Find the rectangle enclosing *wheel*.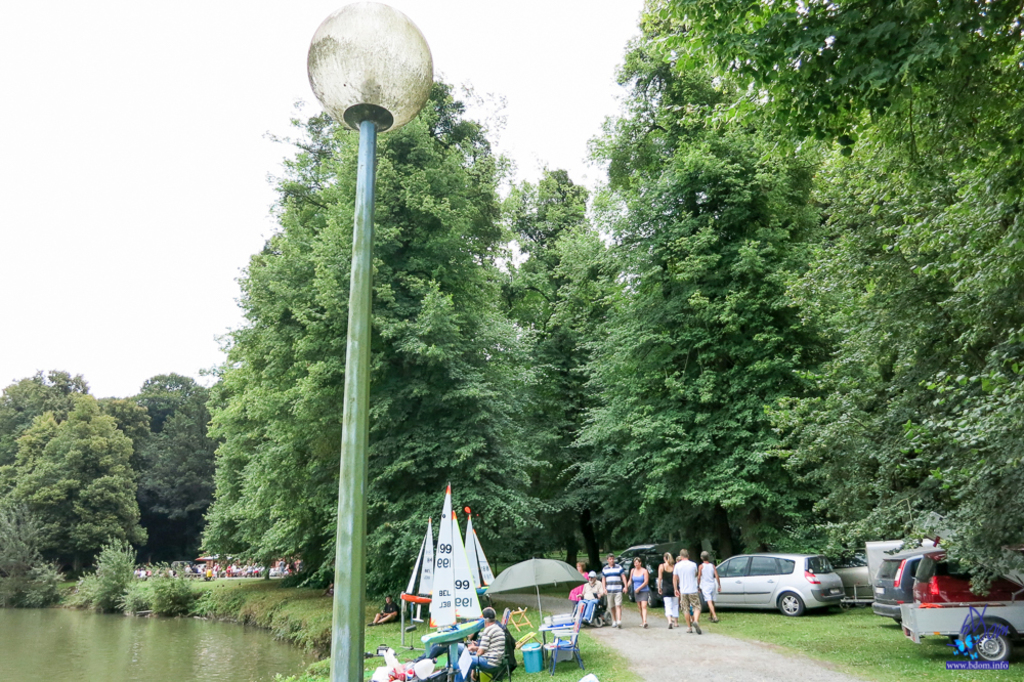
[774,590,806,617].
